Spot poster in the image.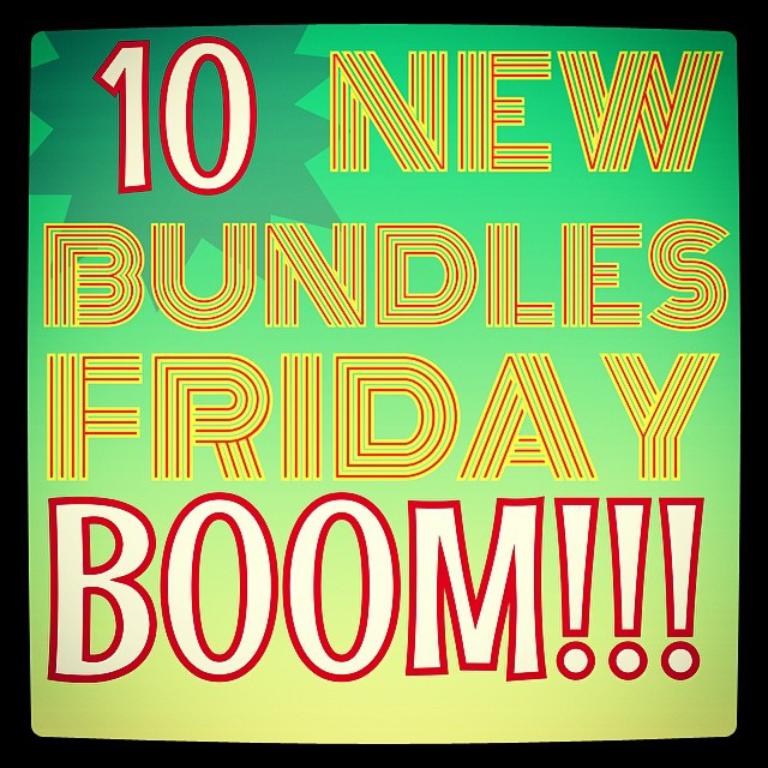
poster found at (left=24, top=18, right=742, bottom=739).
